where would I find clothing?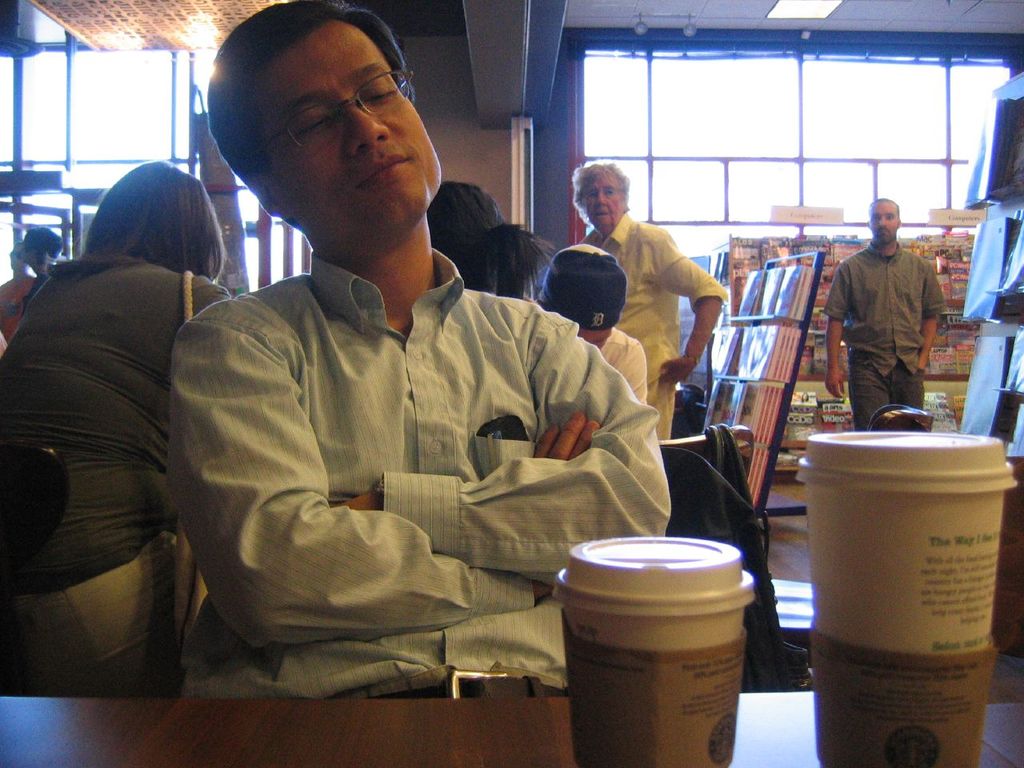
At 171 182 666 706.
